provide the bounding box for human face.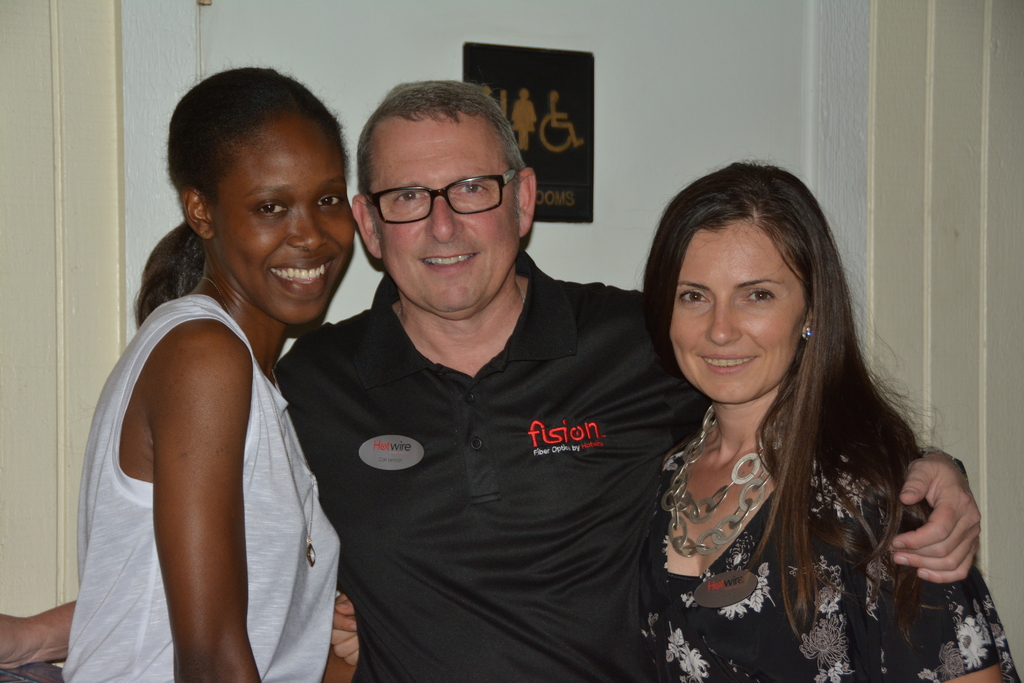
left=211, top=120, right=355, bottom=329.
